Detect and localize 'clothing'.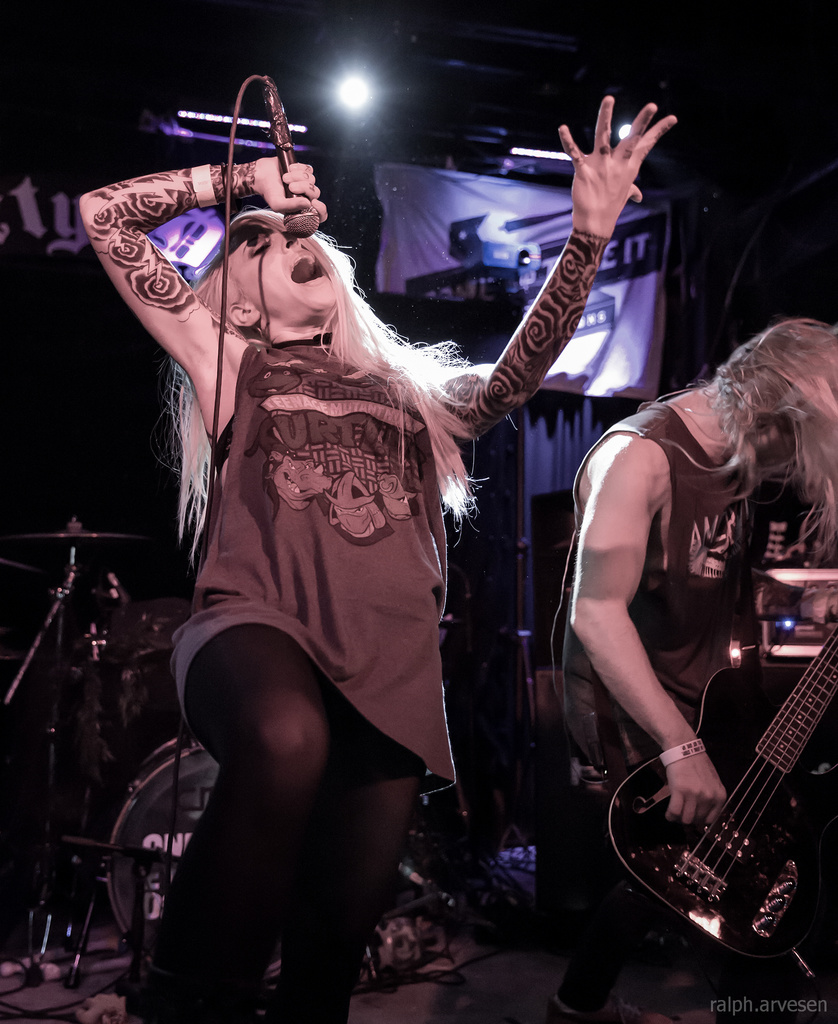
Localized at 572,352,823,947.
